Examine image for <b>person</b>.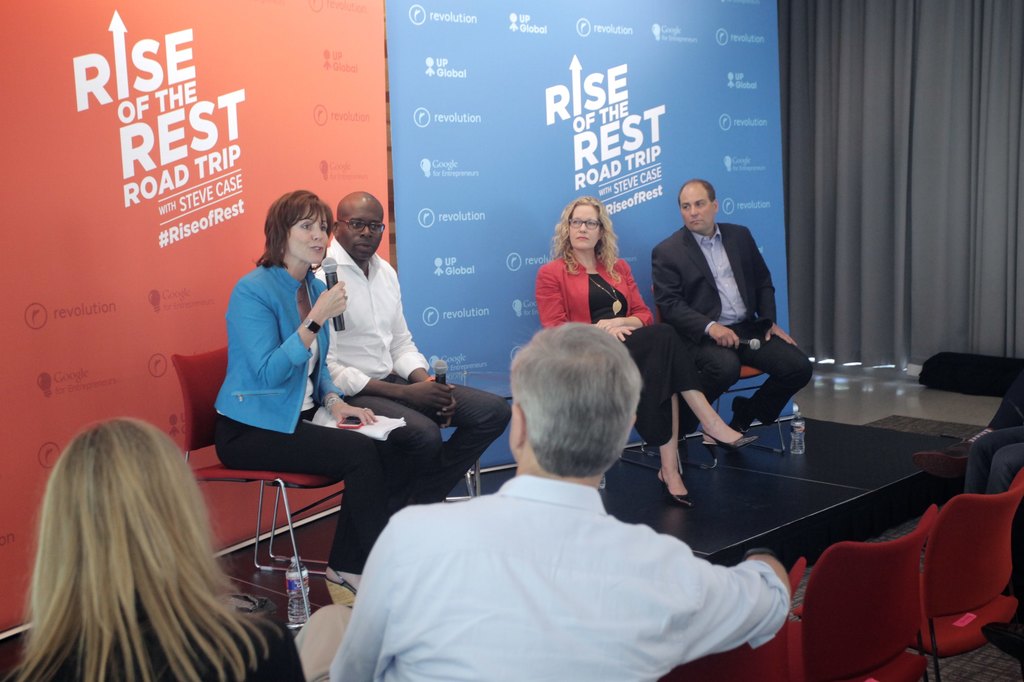
Examination result: l=294, t=325, r=796, b=681.
